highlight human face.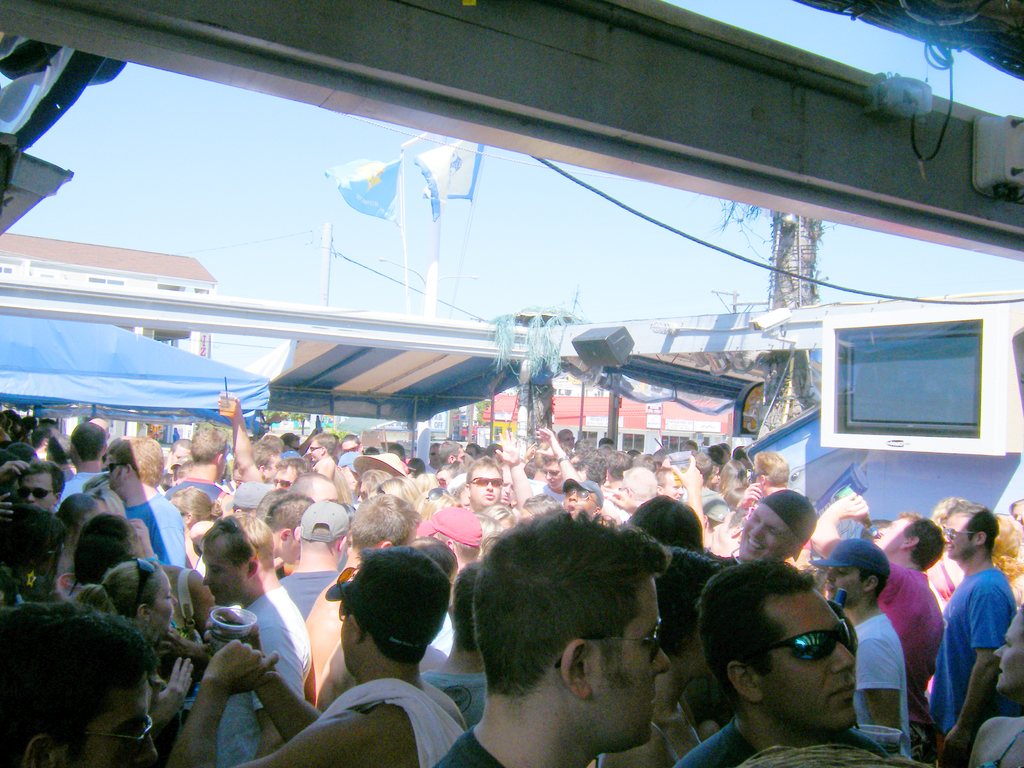
Highlighted region: (x1=147, y1=568, x2=179, y2=628).
